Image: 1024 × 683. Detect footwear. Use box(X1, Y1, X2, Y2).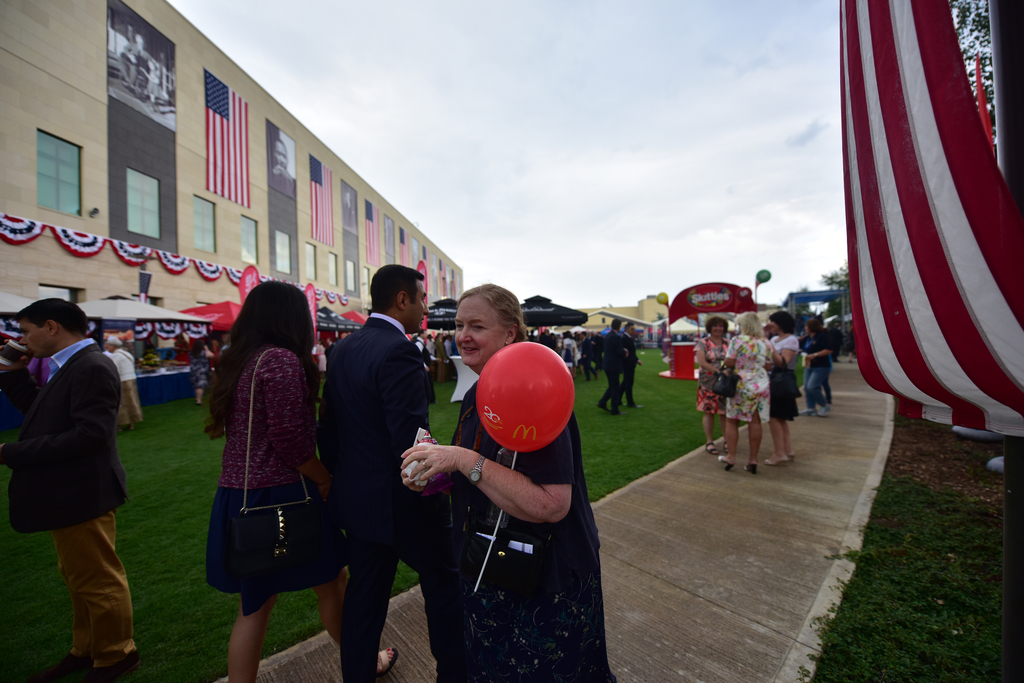
box(702, 445, 717, 454).
